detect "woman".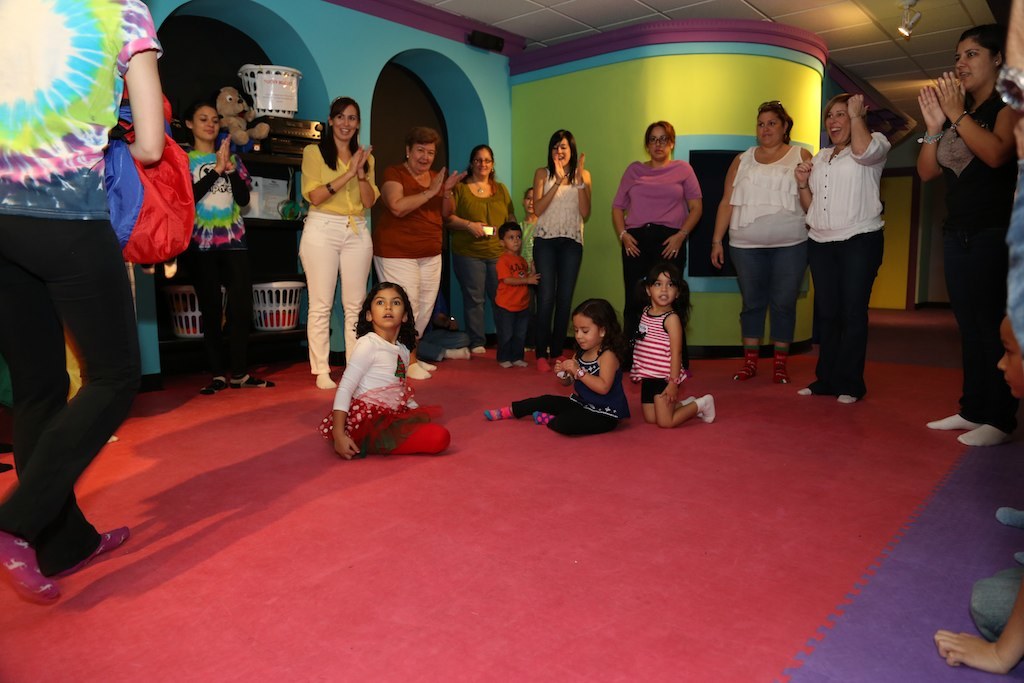
Detected at {"x1": 297, "y1": 96, "x2": 378, "y2": 390}.
